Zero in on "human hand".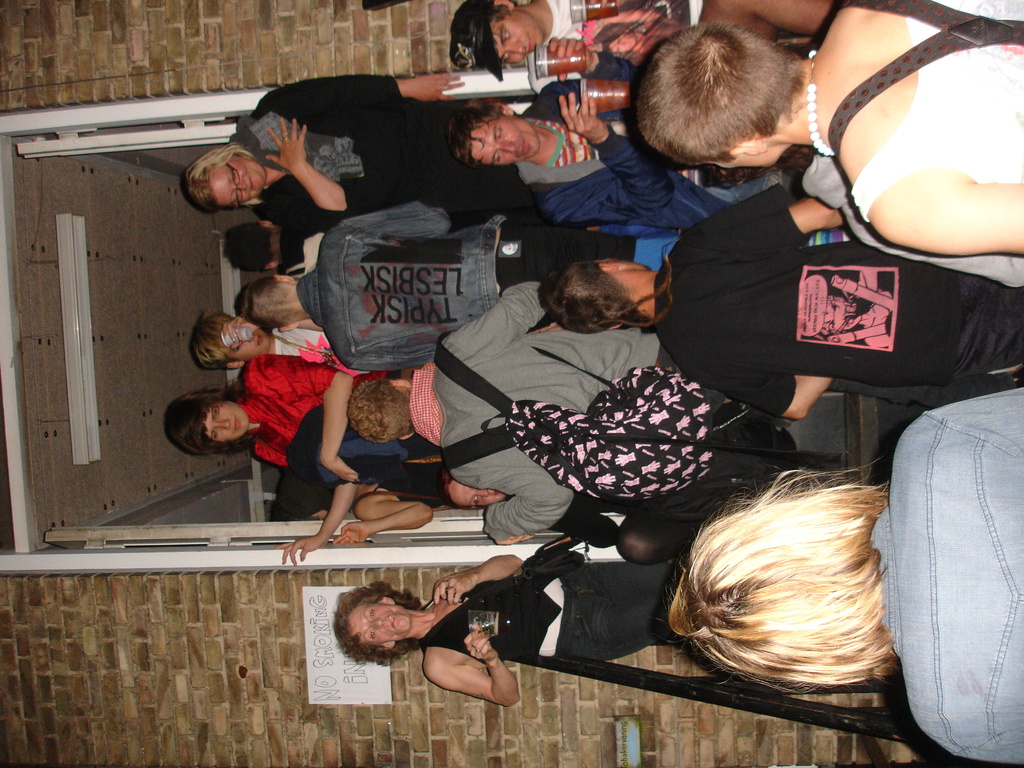
Zeroed in: 330, 522, 370, 547.
